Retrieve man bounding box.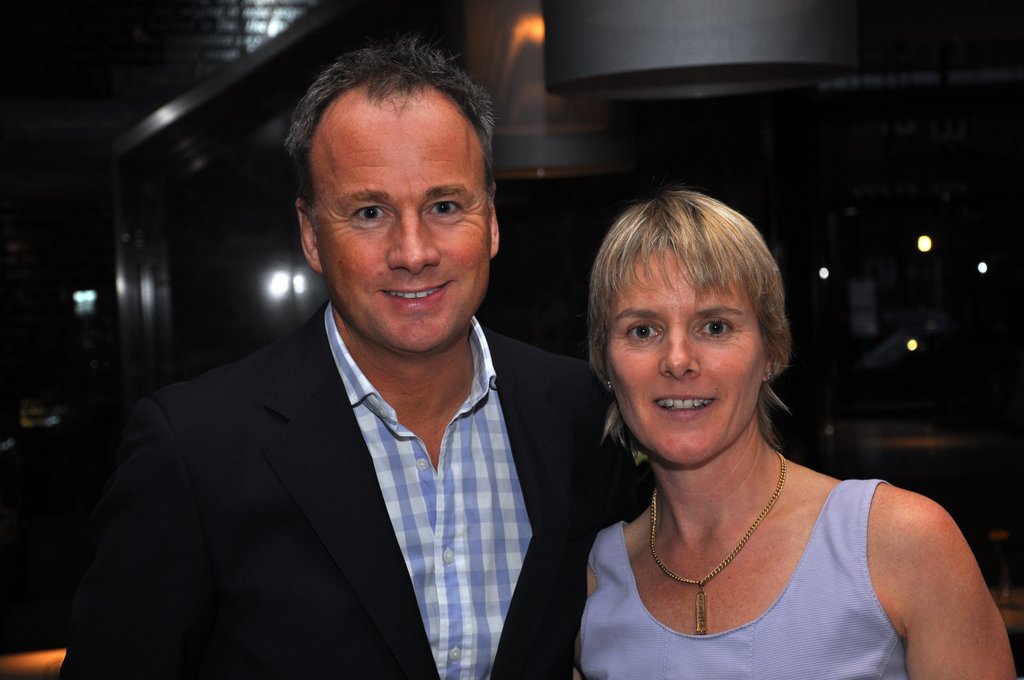
Bounding box: crop(80, 76, 621, 677).
